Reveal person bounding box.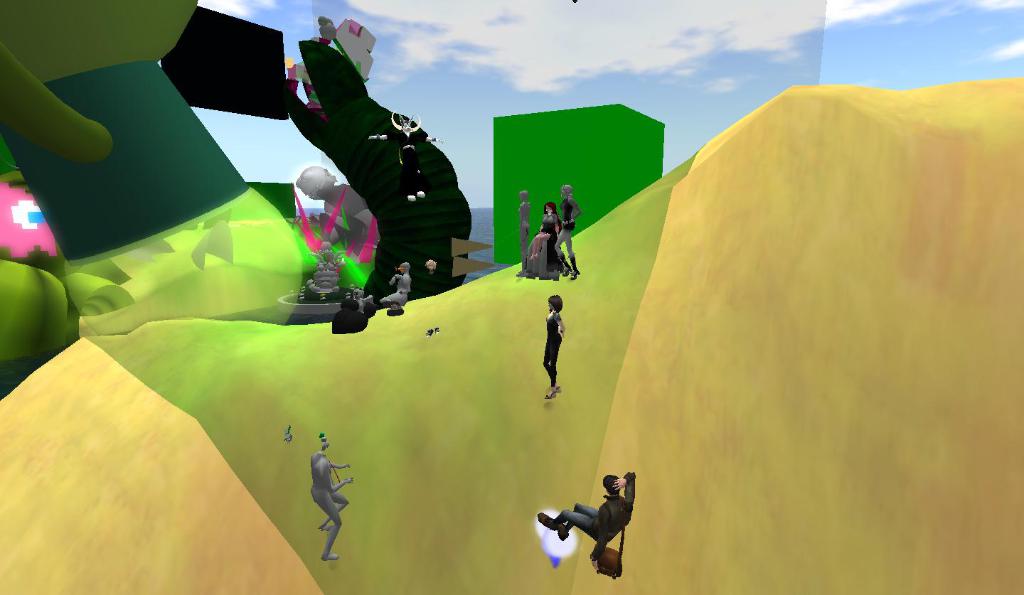
Revealed: (543, 466, 633, 554).
